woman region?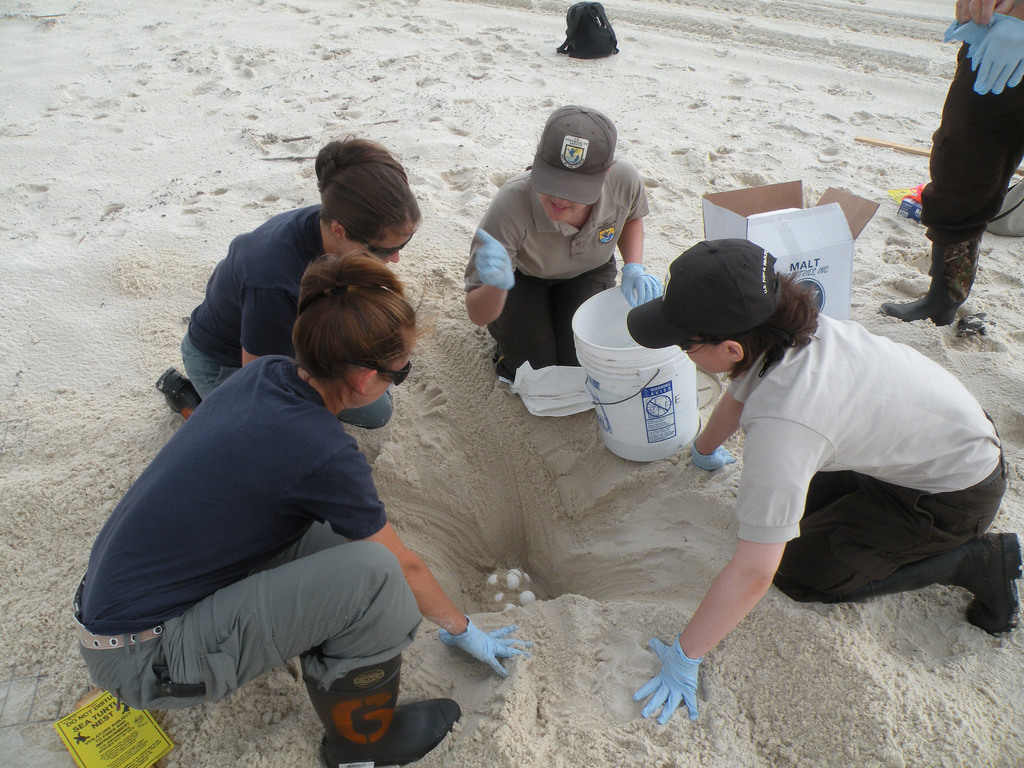
crop(69, 239, 523, 767)
